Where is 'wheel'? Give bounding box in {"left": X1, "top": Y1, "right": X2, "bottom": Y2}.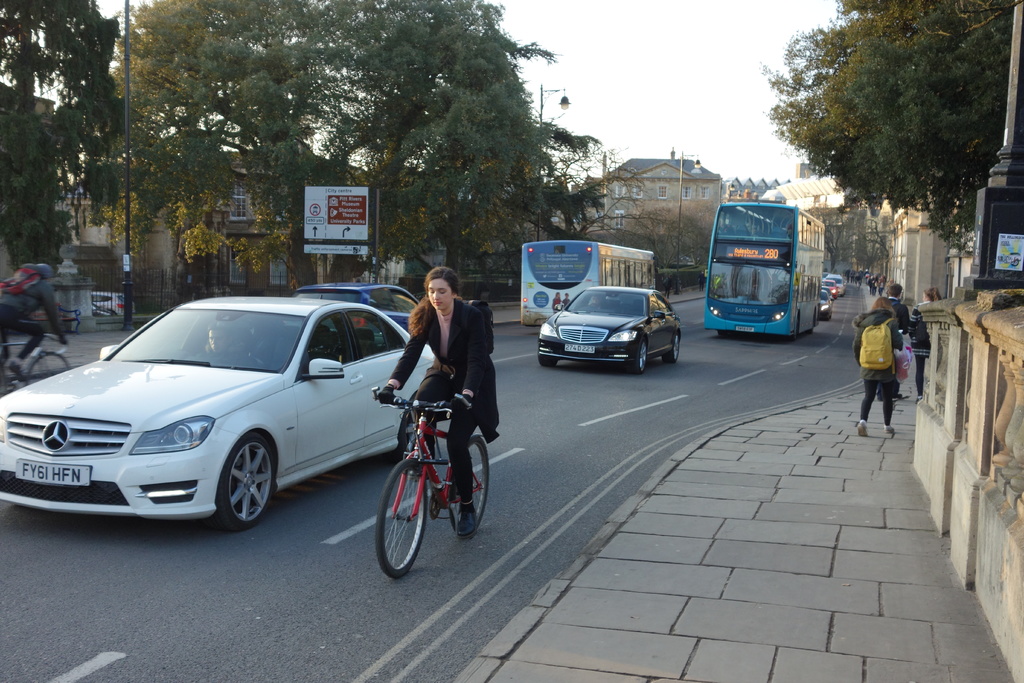
{"left": 540, "top": 350, "right": 563, "bottom": 369}.
